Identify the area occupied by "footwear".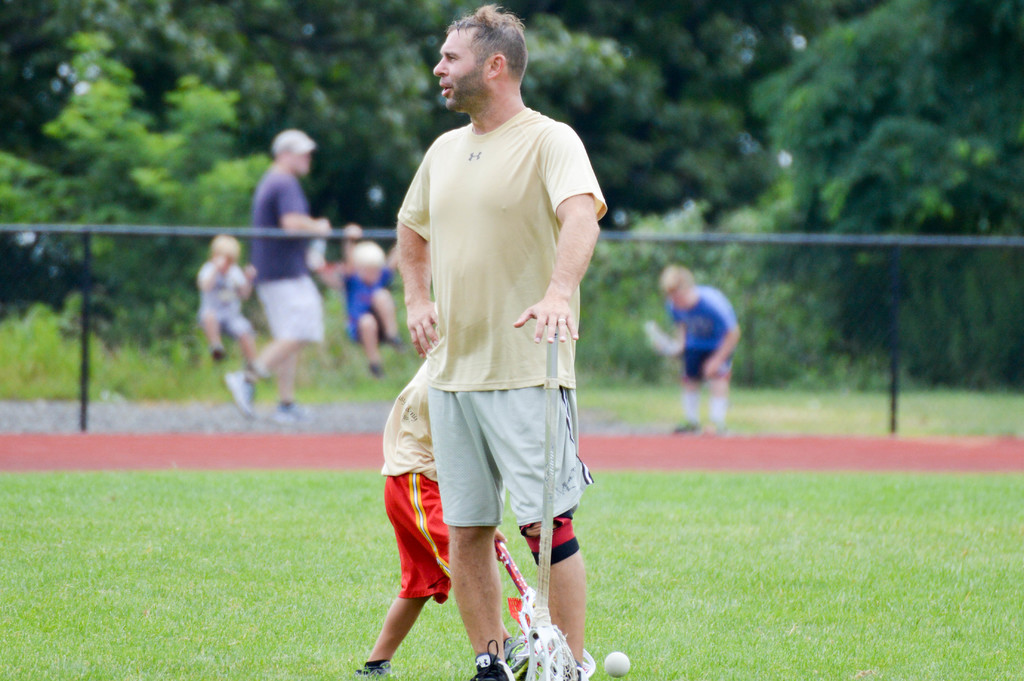
Area: region(353, 663, 397, 680).
